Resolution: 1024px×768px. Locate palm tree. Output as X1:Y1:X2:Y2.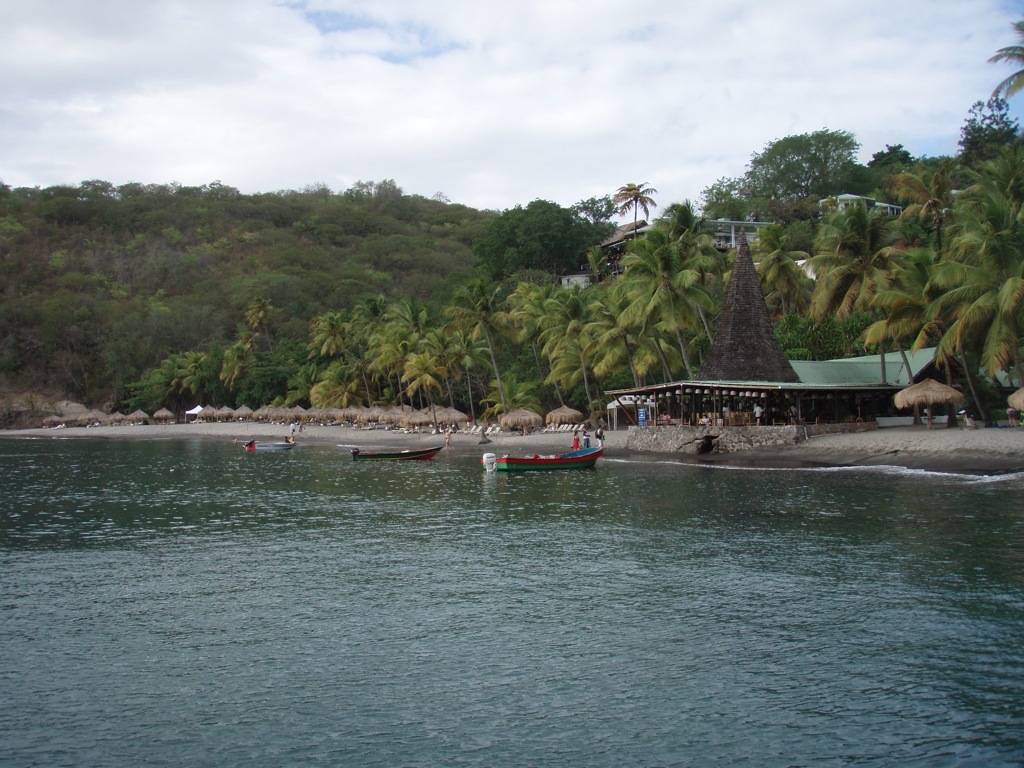
402:322:446:406.
